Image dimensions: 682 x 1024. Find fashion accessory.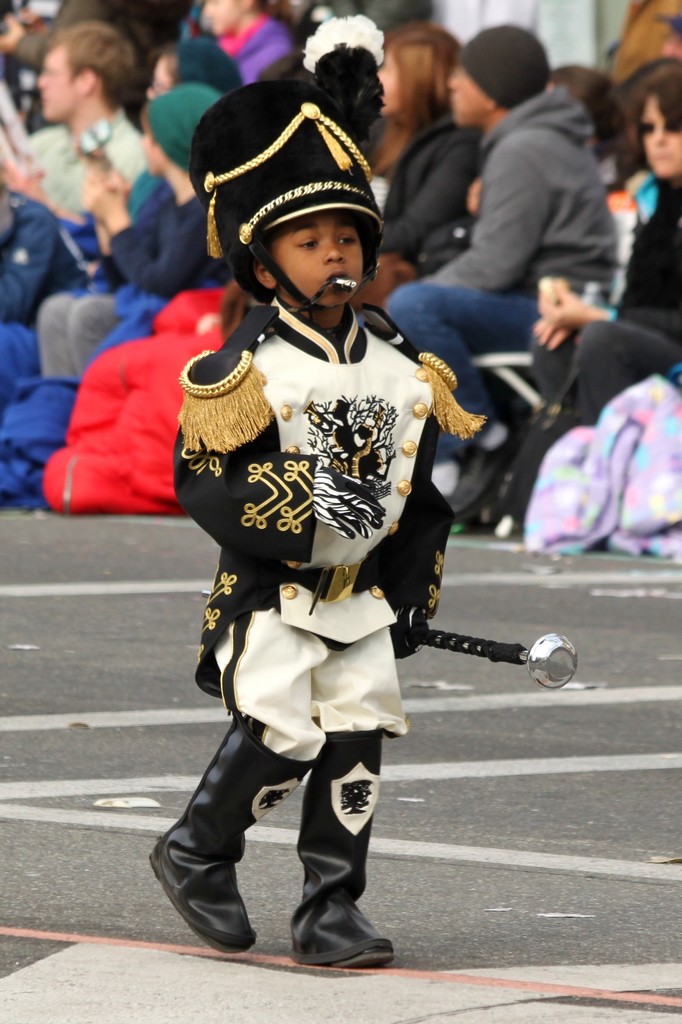
box=[174, 35, 241, 95].
